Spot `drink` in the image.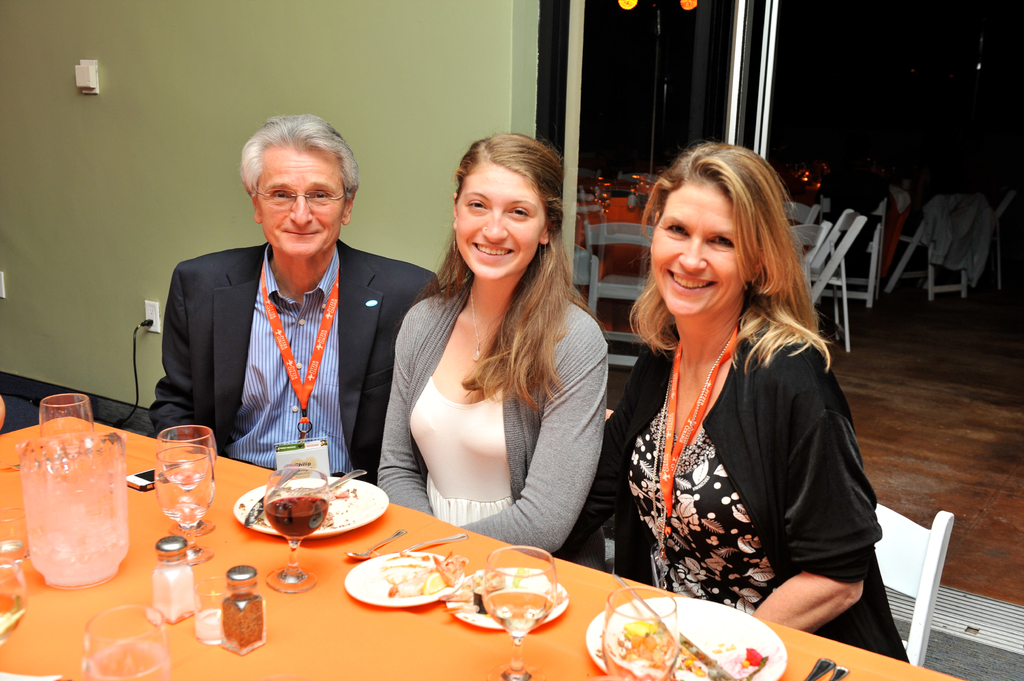
`drink` found at <bbox>262, 499, 326, 538</bbox>.
